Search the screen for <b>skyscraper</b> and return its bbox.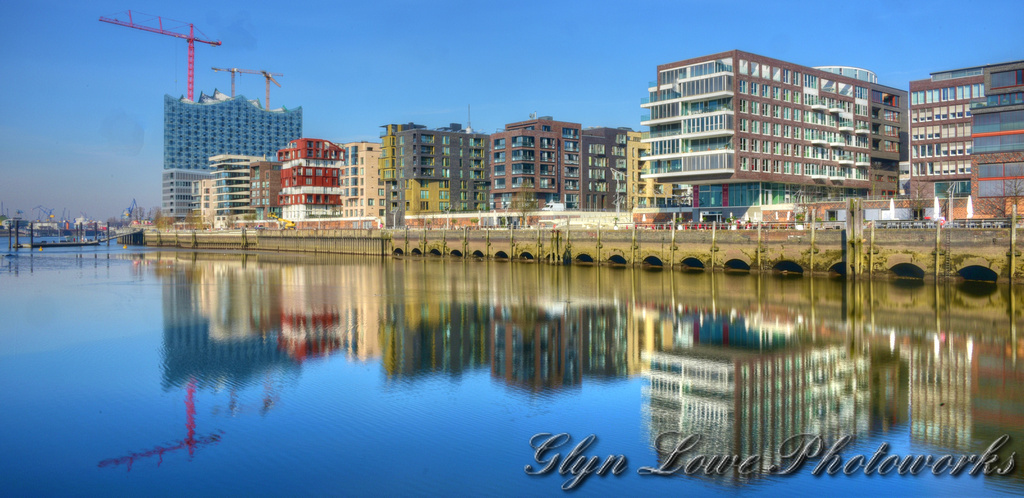
Found: {"x1": 369, "y1": 122, "x2": 488, "y2": 231}.
